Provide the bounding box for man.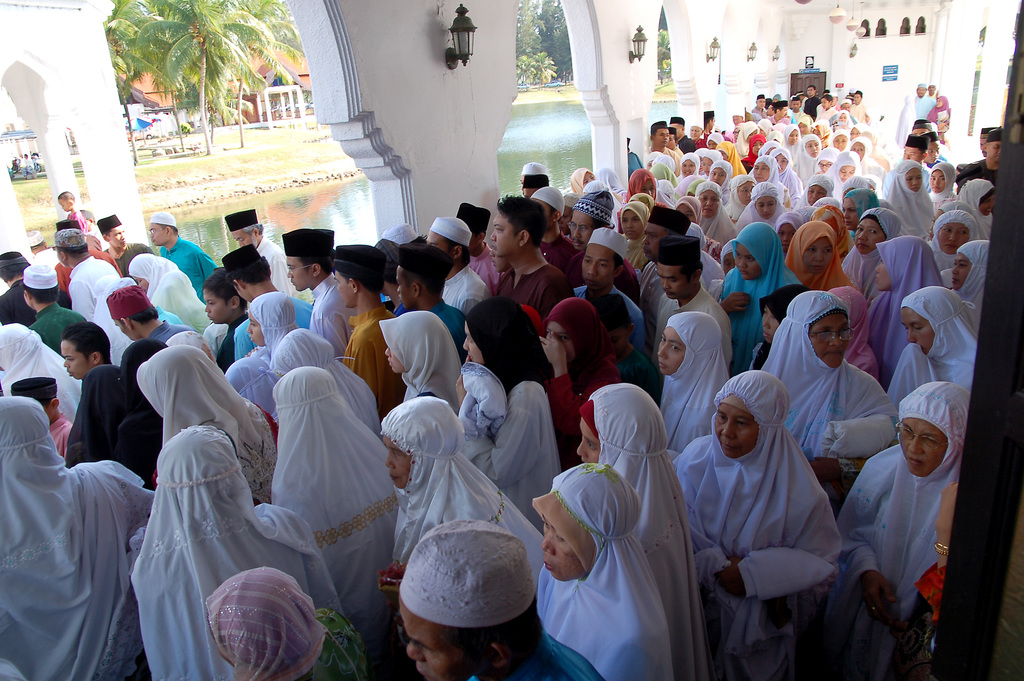
[x1=750, y1=89, x2=766, y2=117].
